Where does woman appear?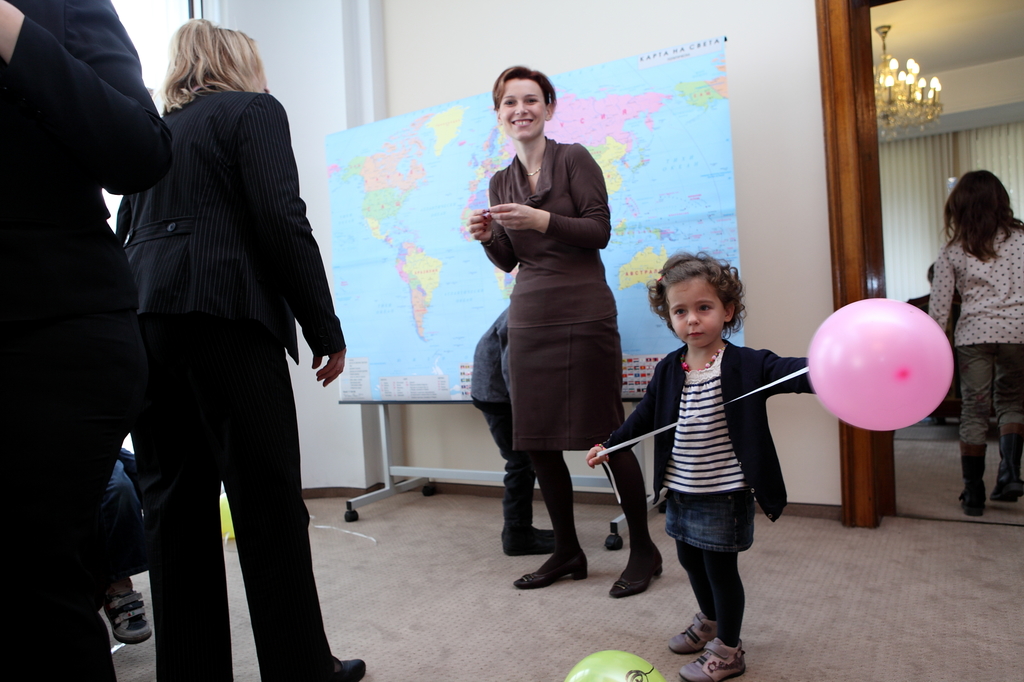
Appears at BBox(113, 15, 369, 681).
